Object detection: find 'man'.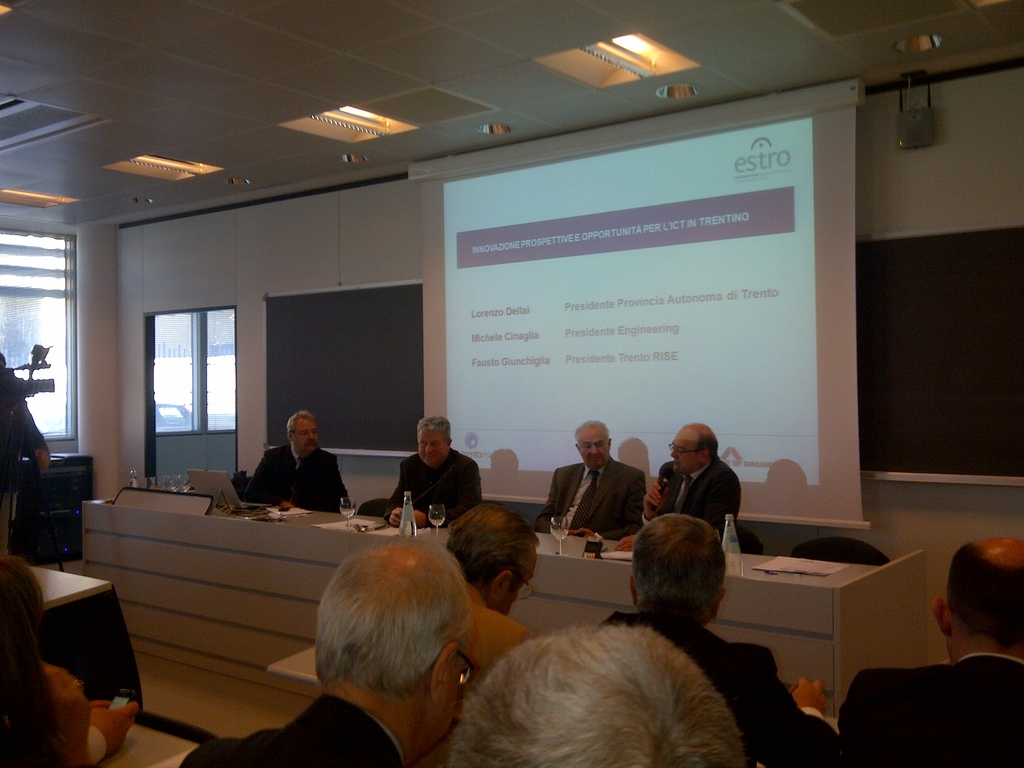
BBox(877, 548, 1023, 746).
